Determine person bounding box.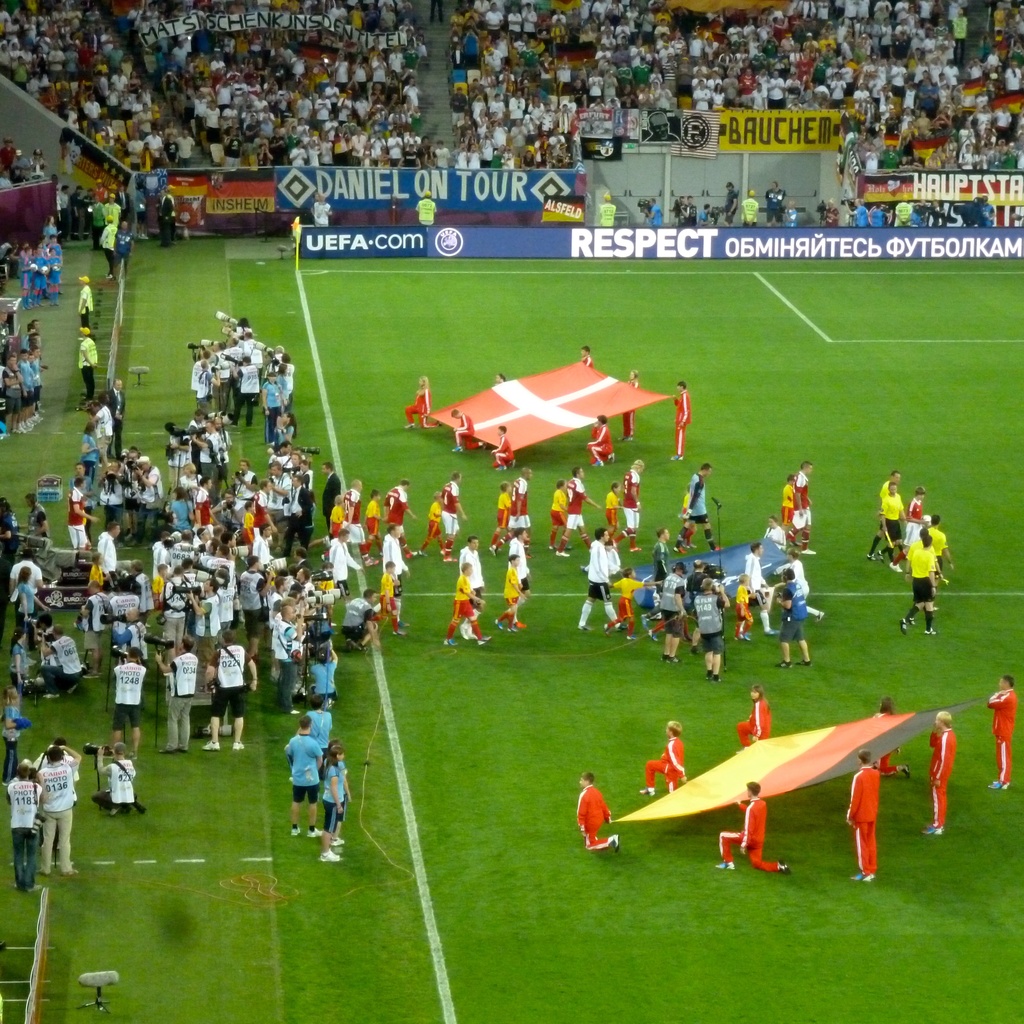
Determined: [844,748,878,884].
